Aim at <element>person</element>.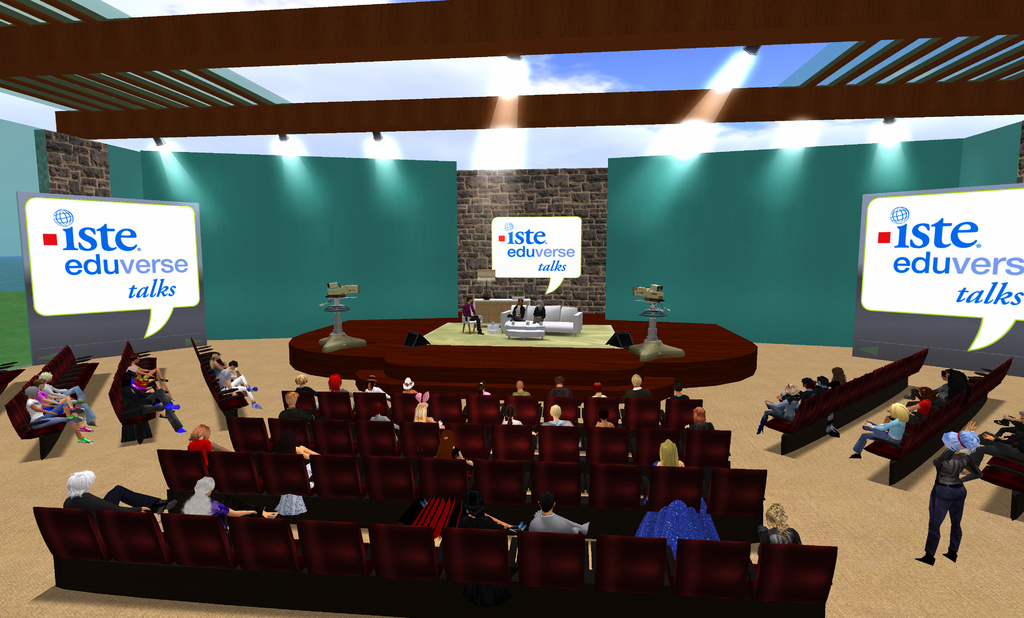
Aimed at [left=684, top=408, right=717, bottom=430].
